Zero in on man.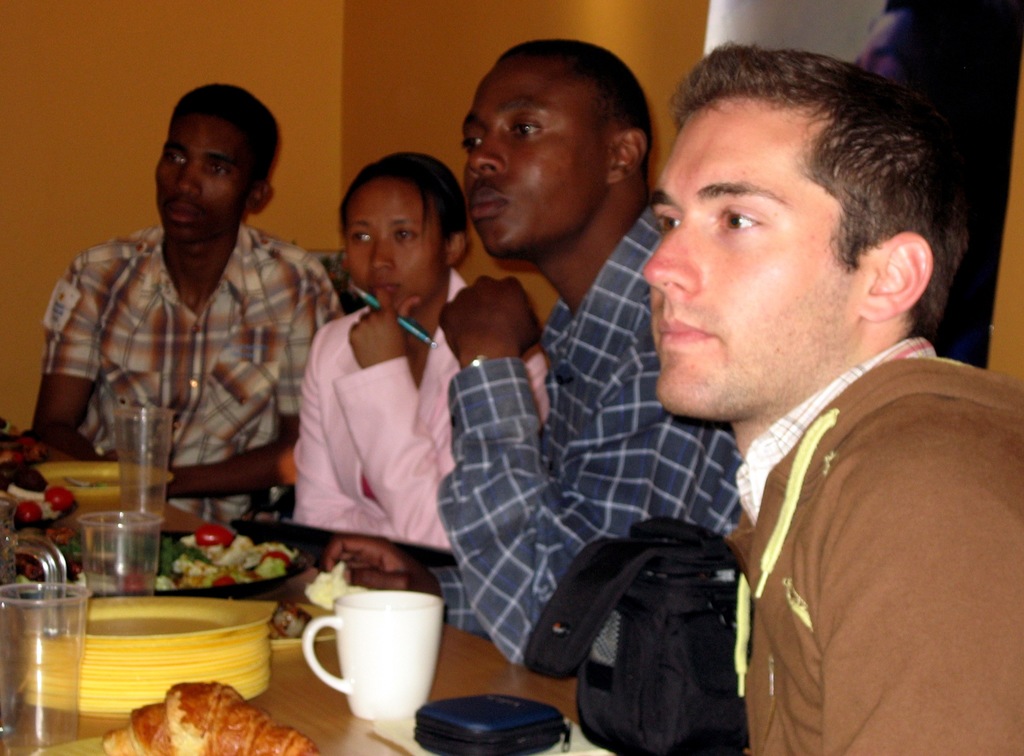
Zeroed in: [left=30, top=82, right=345, bottom=530].
